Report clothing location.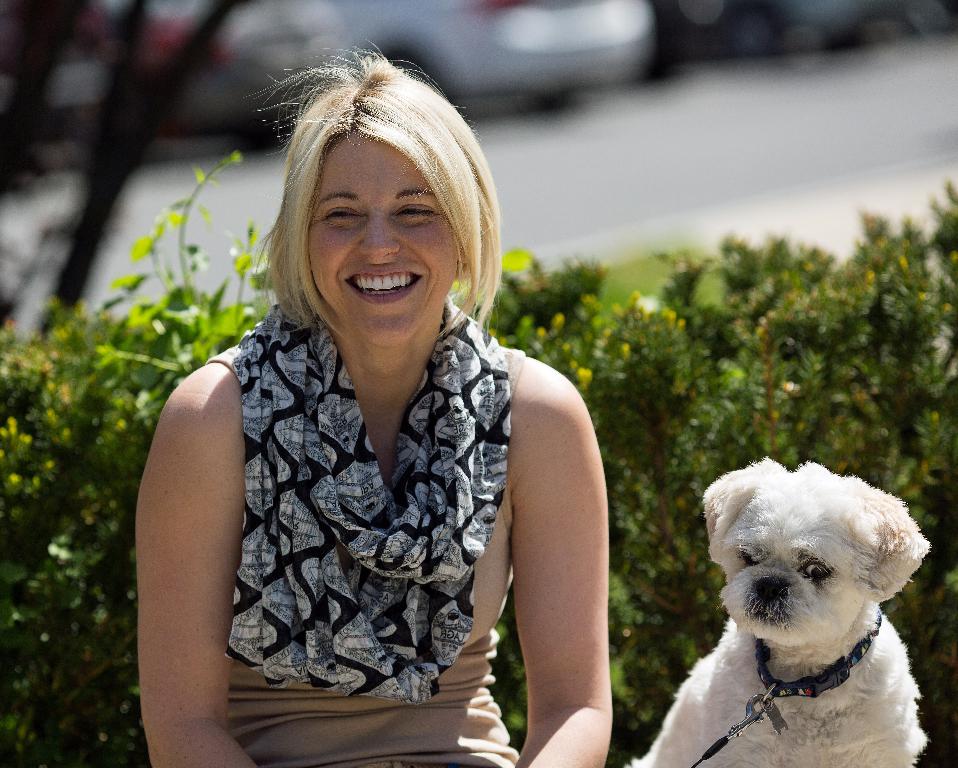
Report: <box>166,248,554,742</box>.
